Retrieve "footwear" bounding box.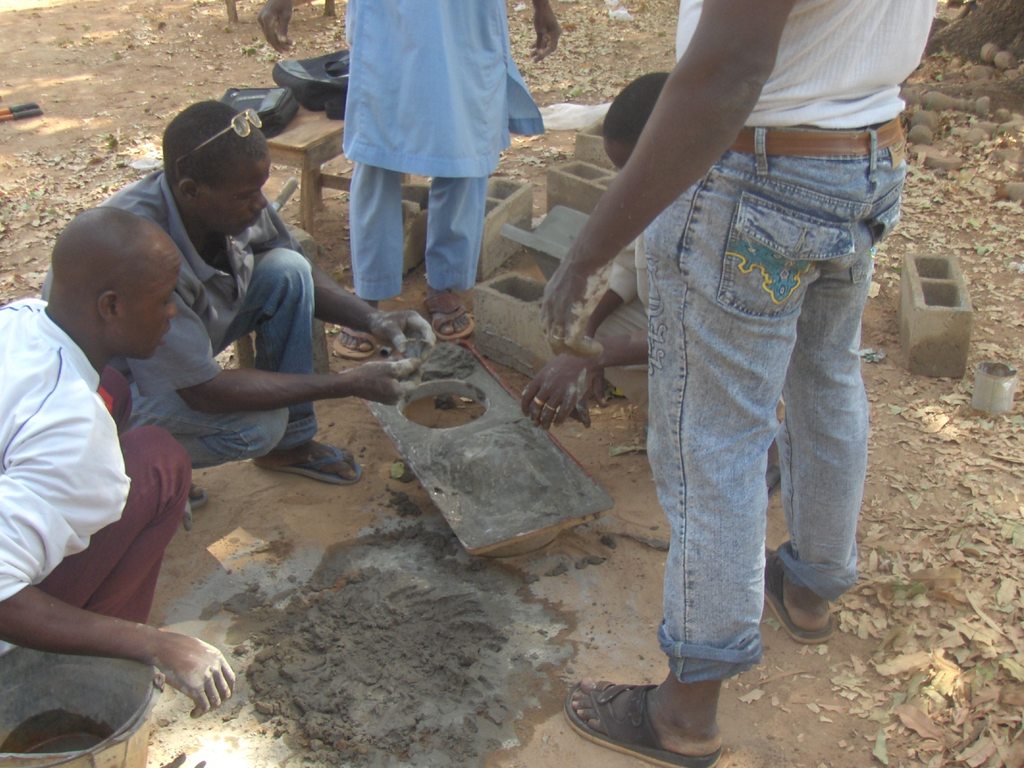
Bounding box: left=574, top=669, right=726, bottom=757.
